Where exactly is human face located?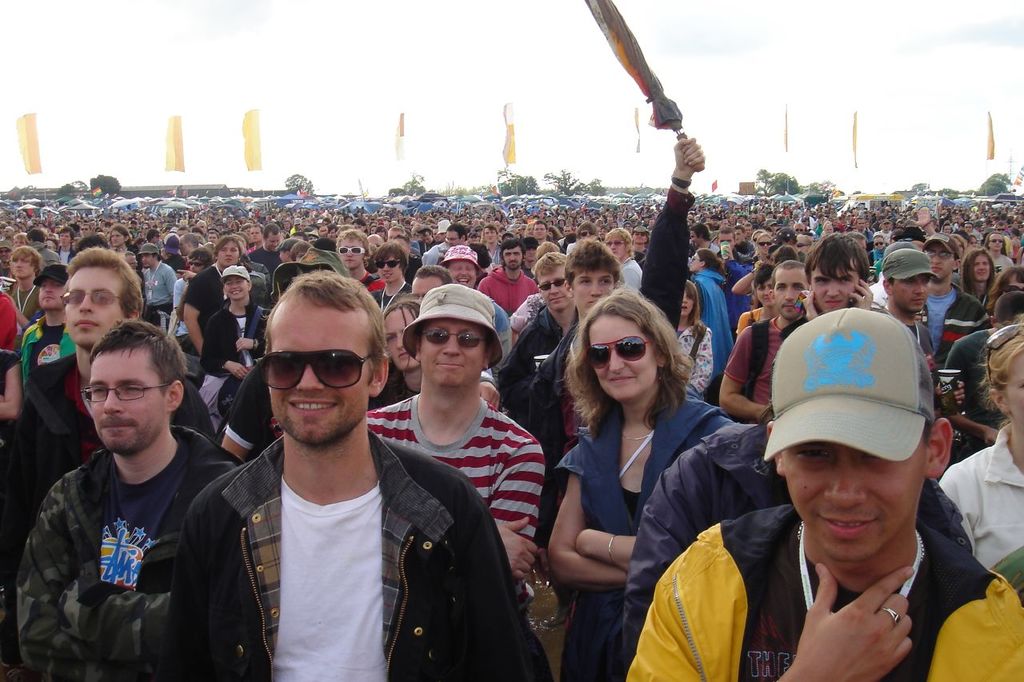
Its bounding box is (x1=605, y1=232, x2=626, y2=259).
